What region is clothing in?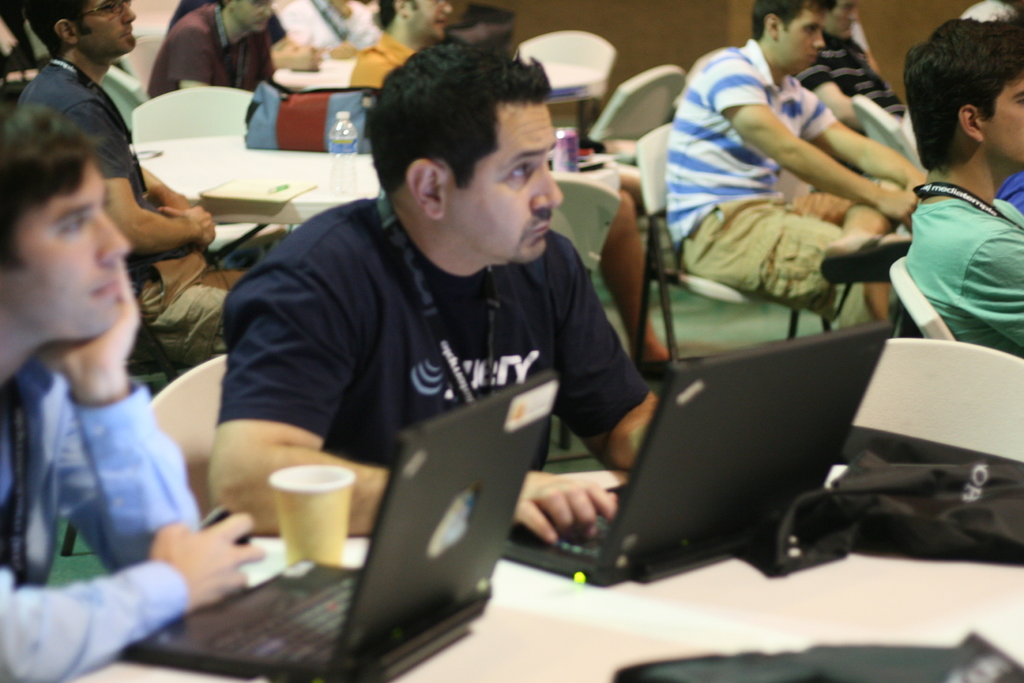
278:0:382:56.
